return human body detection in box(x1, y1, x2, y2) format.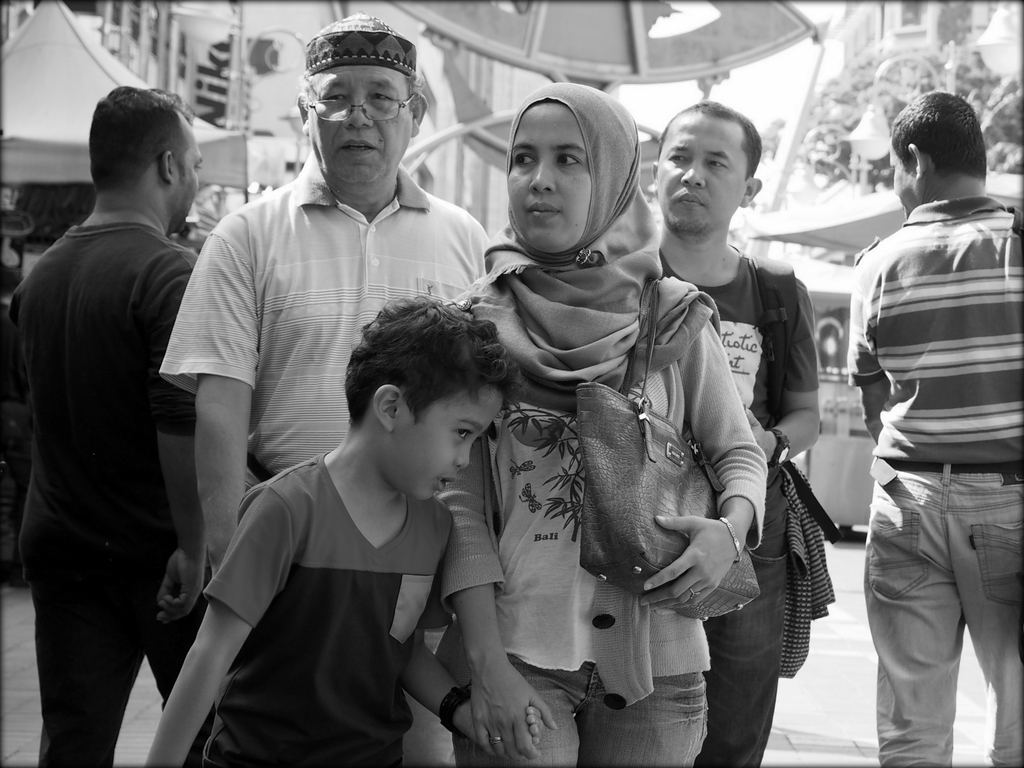
box(12, 221, 216, 767).
